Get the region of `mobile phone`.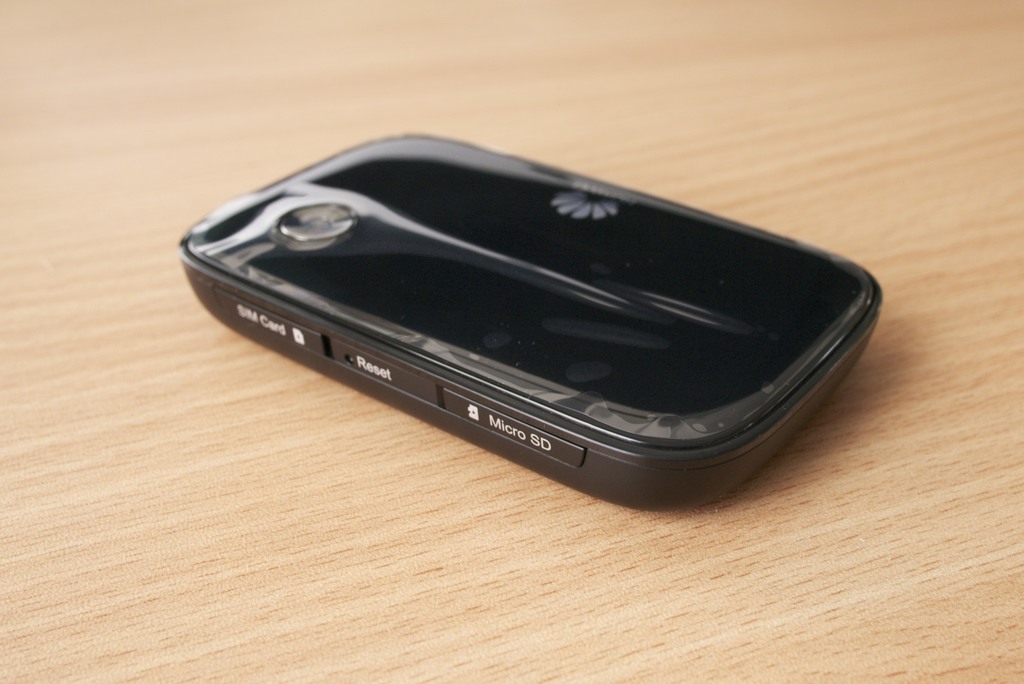
<region>187, 152, 924, 478</region>.
